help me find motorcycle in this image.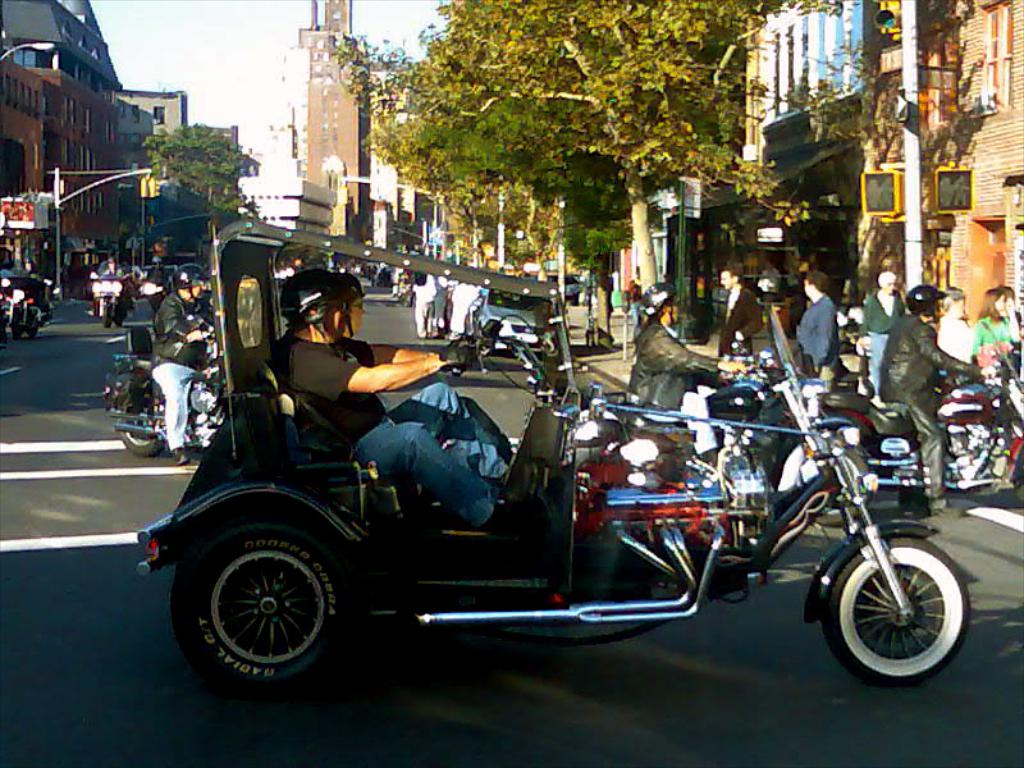
Found it: <bbox>134, 280, 164, 316</bbox>.
